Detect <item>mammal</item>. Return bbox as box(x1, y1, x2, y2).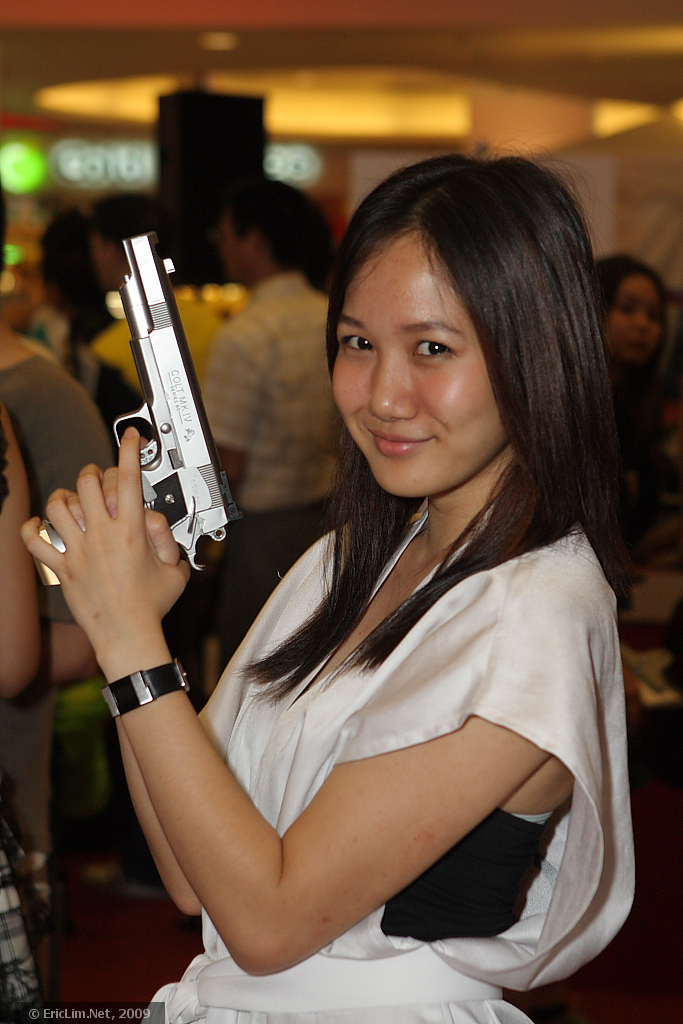
box(0, 402, 45, 1023).
